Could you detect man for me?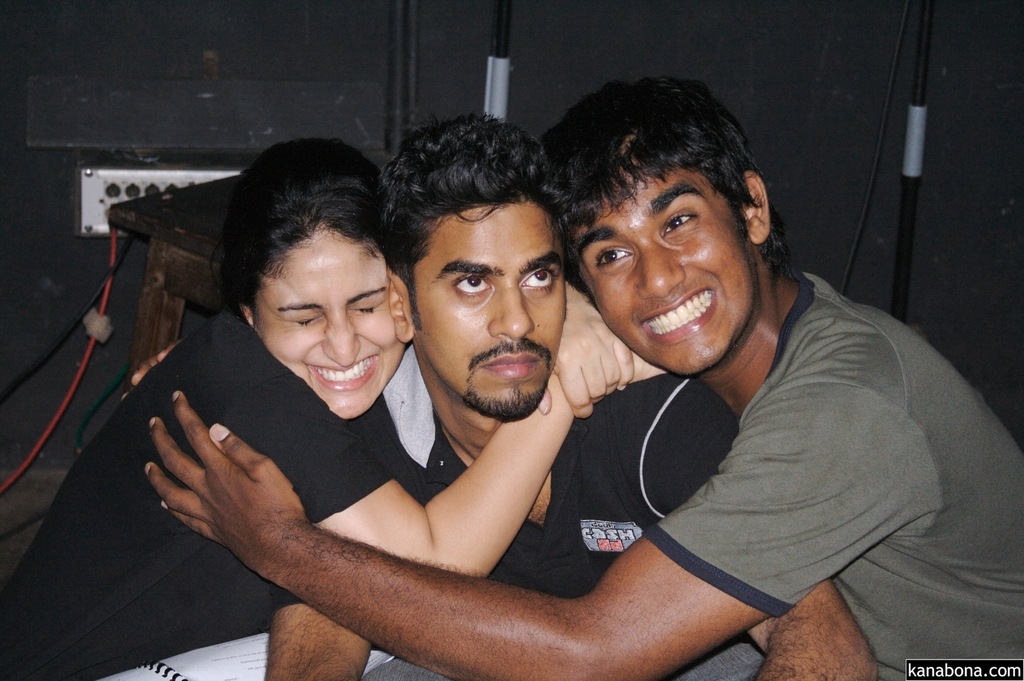
Detection result: x1=122 y1=76 x2=1023 y2=680.
